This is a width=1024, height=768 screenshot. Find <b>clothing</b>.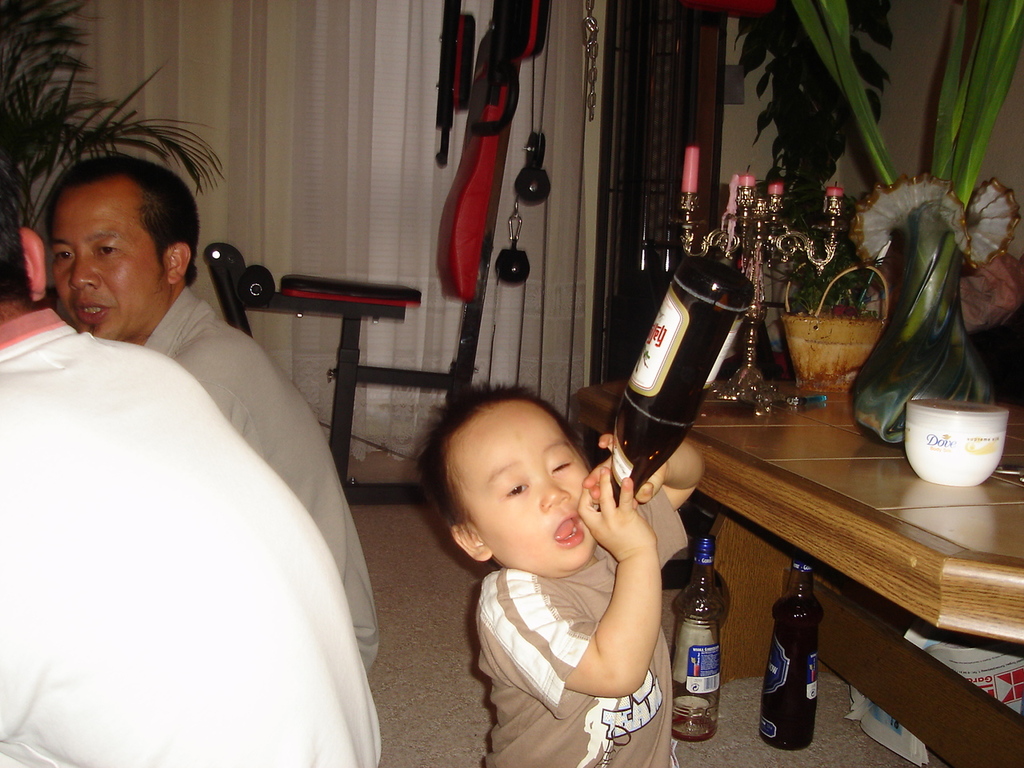
Bounding box: crop(473, 482, 683, 767).
